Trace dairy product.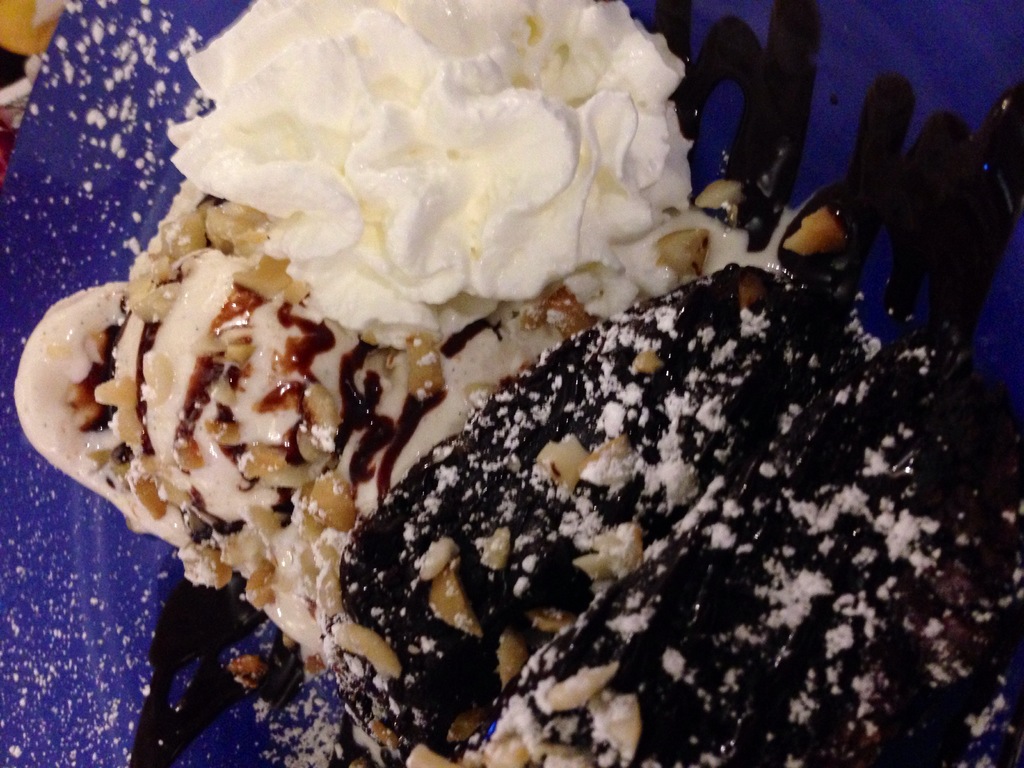
Traced to locate(186, 27, 707, 375).
